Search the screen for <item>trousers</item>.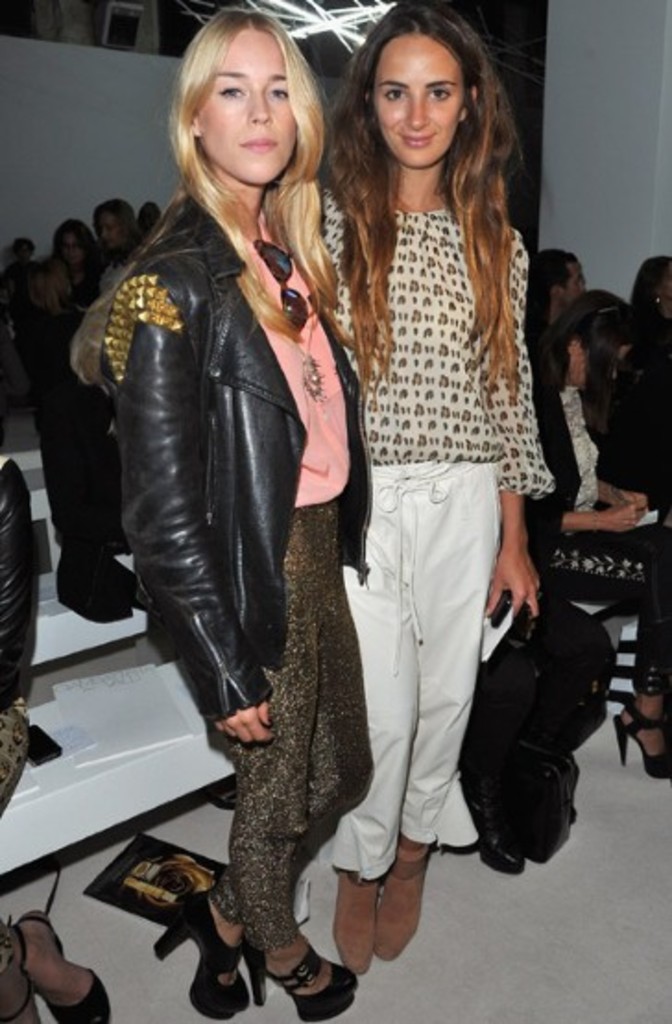
Found at left=218, top=502, right=375, bottom=958.
